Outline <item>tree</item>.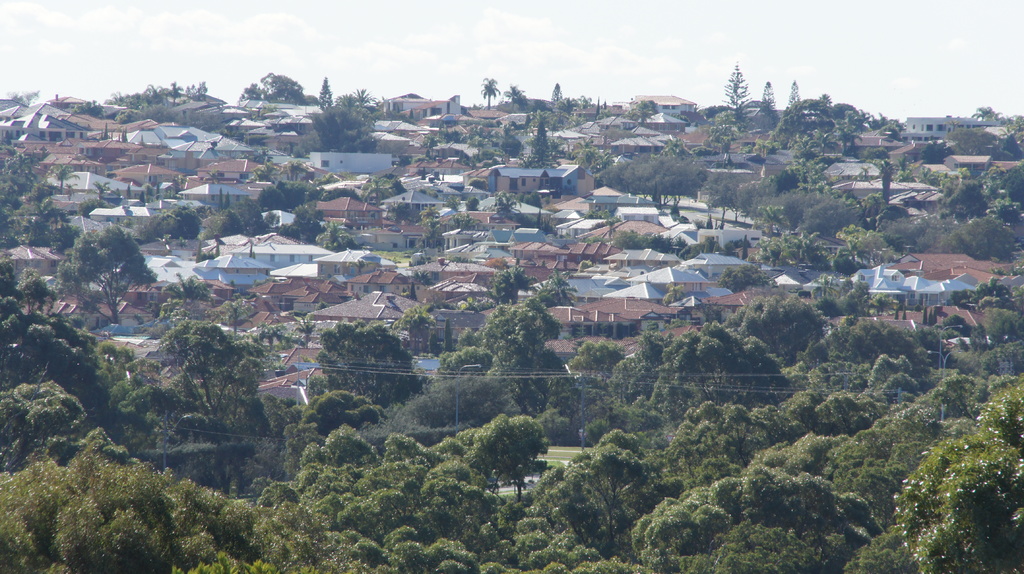
Outline: bbox=(215, 185, 225, 212).
